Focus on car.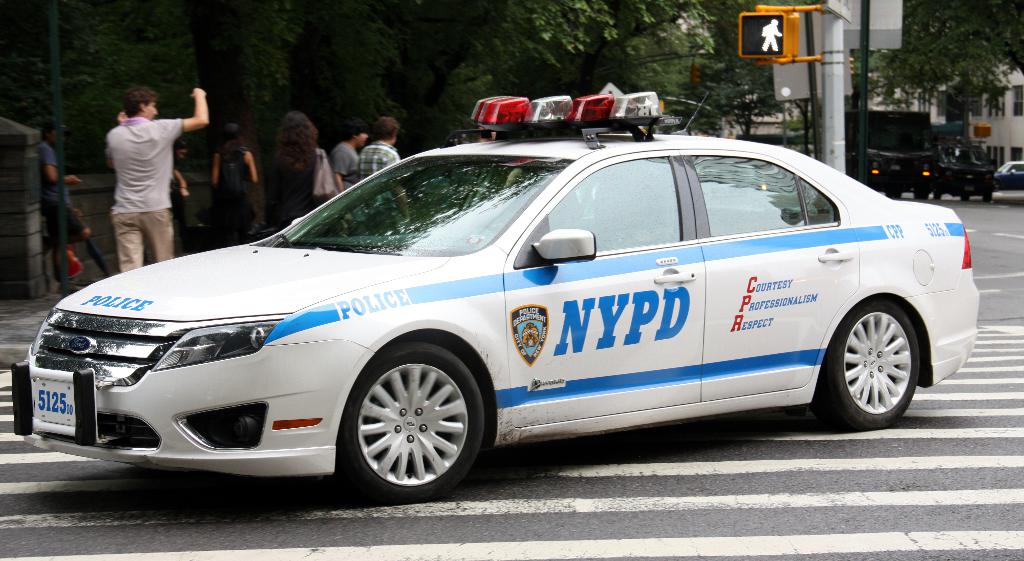
Focused at <box>875,129,1000,219</box>.
